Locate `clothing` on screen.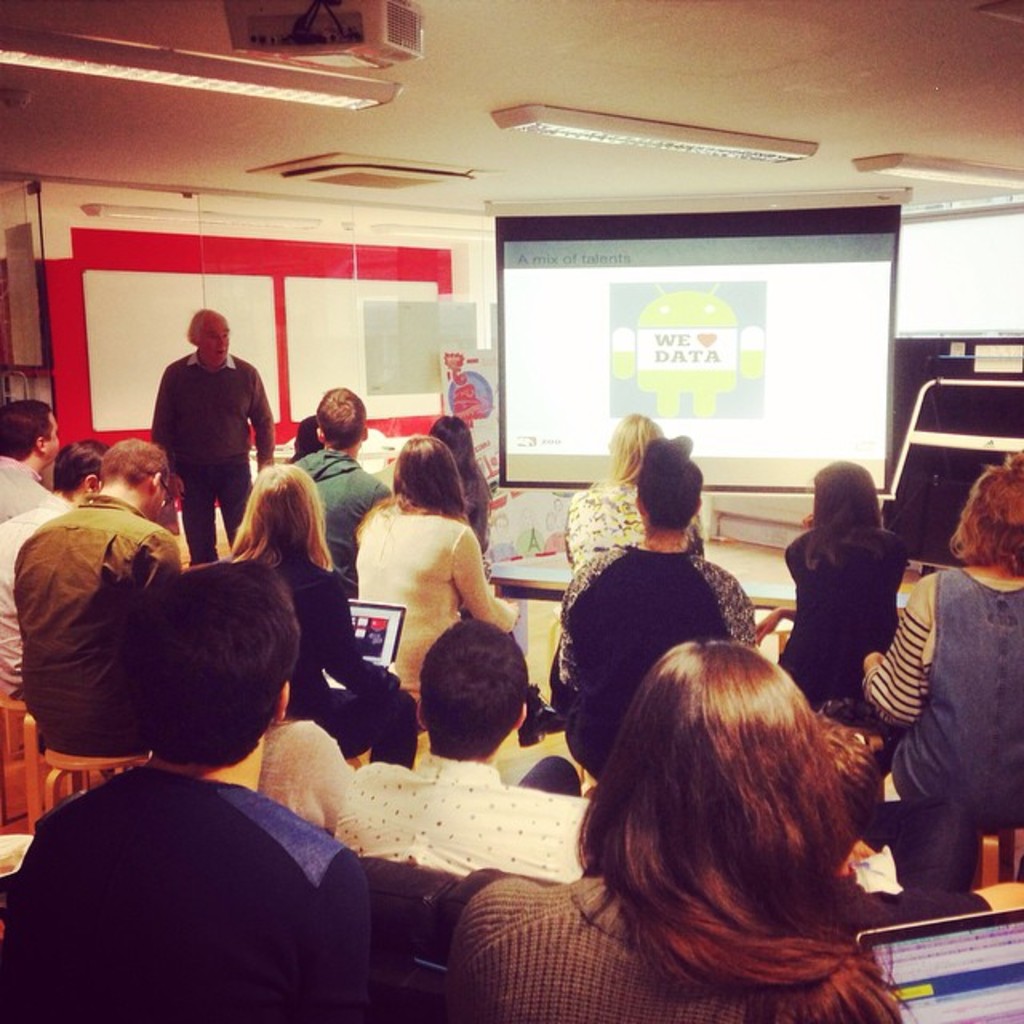
On screen at x1=330 y1=750 x2=590 y2=882.
